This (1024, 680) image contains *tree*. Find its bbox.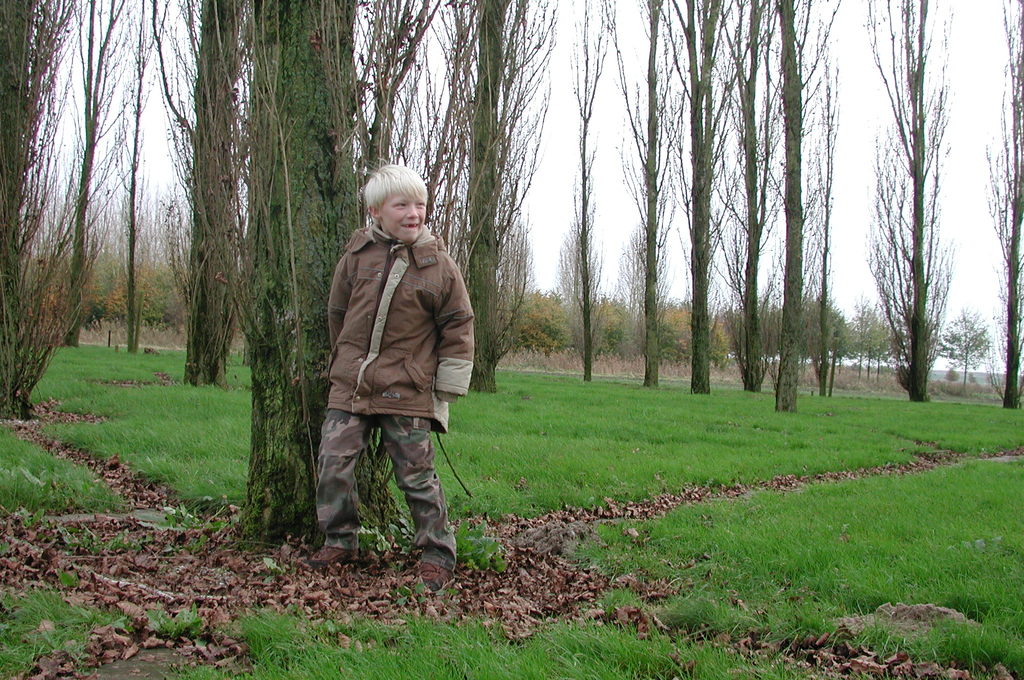
pyautogui.locateOnScreen(942, 304, 989, 396).
